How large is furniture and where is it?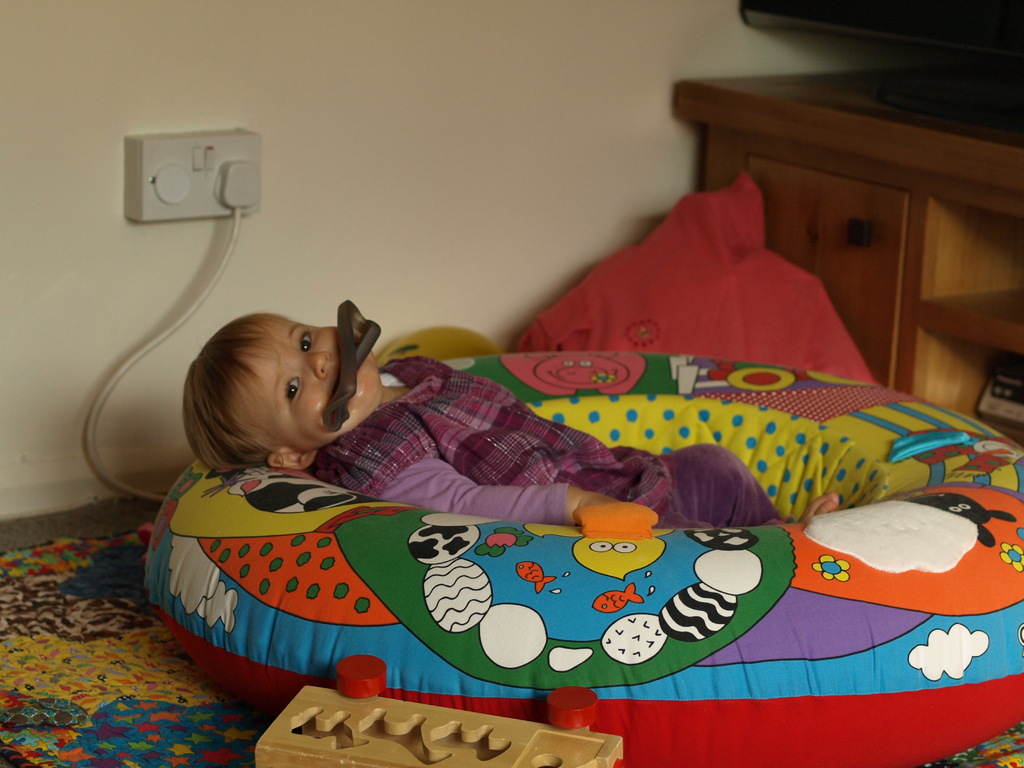
Bounding box: box(678, 51, 1023, 442).
